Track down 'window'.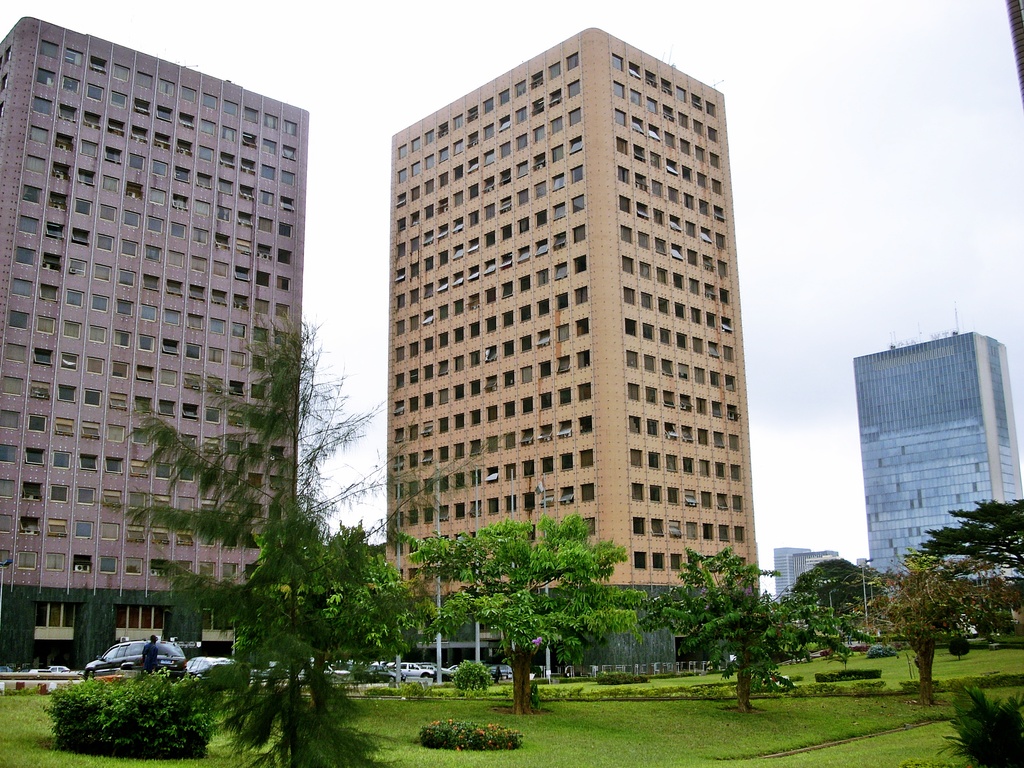
Tracked to pyautogui.locateOnScreen(410, 396, 415, 410).
